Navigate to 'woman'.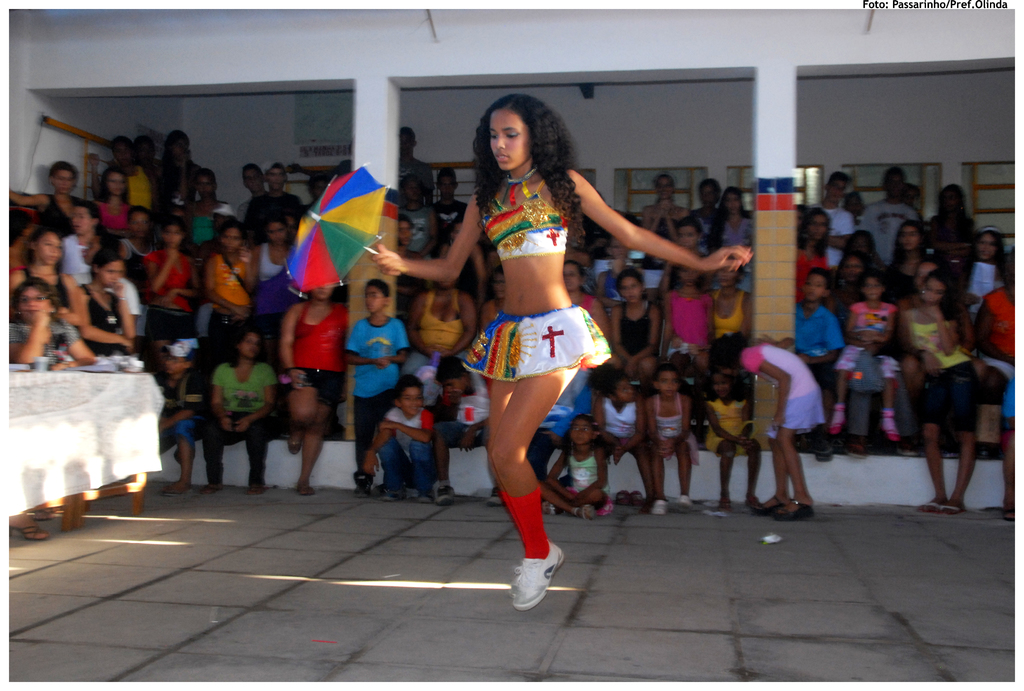
Navigation target: (left=9, top=228, right=80, bottom=337).
